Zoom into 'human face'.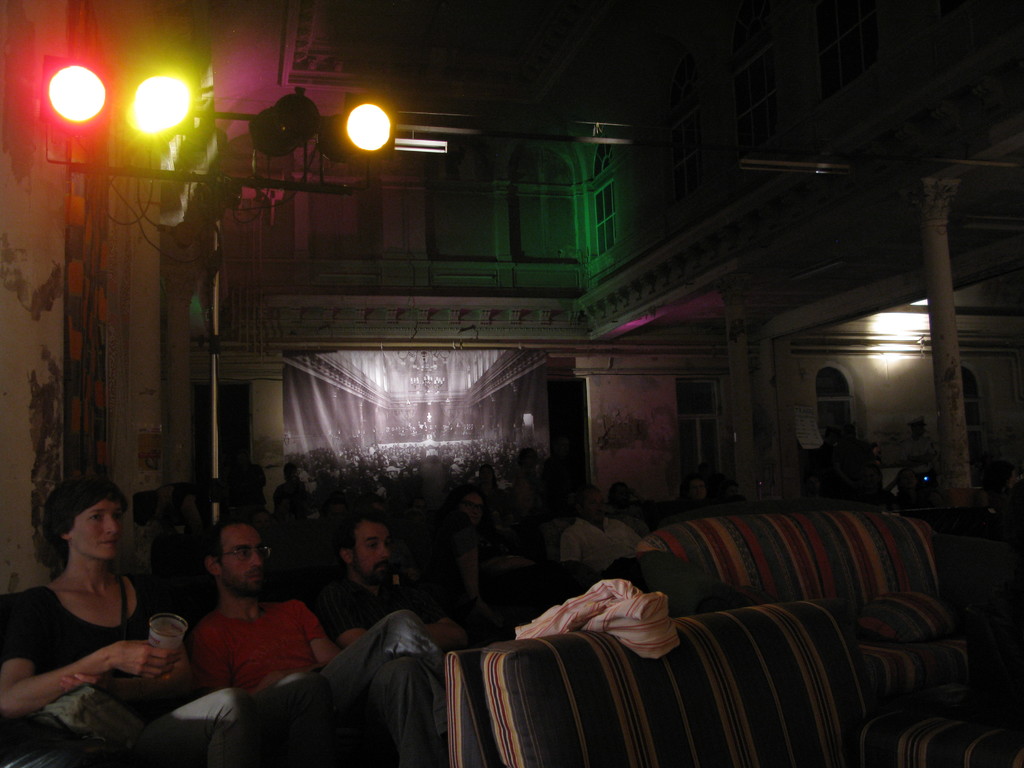
Zoom target: select_region(76, 499, 126, 561).
